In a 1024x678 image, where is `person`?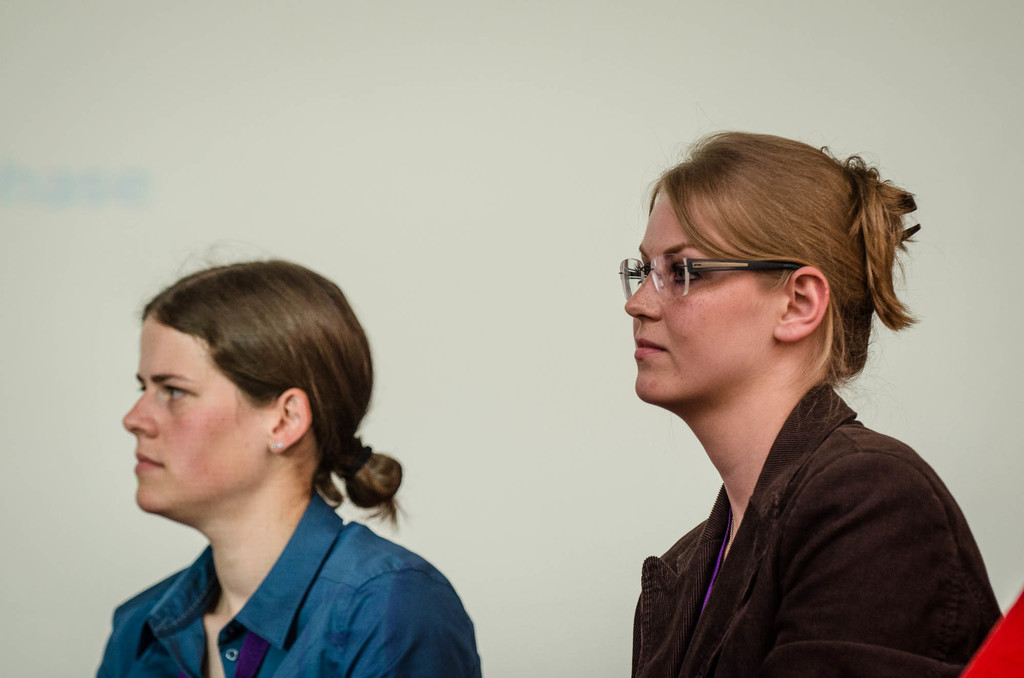
[568, 130, 986, 672].
